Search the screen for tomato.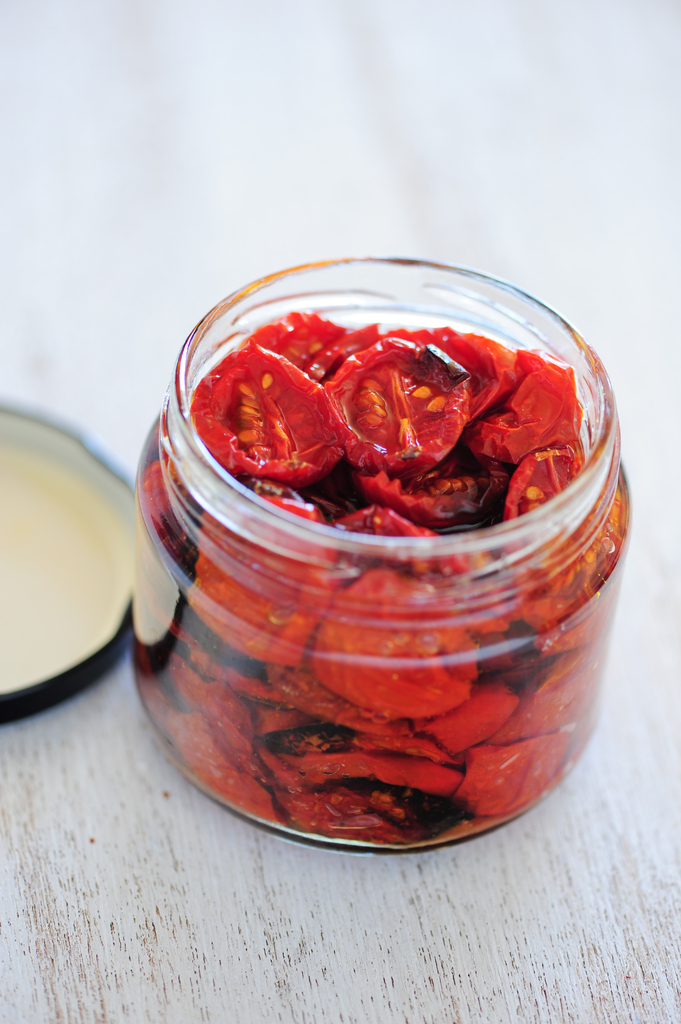
Found at region(333, 332, 476, 476).
